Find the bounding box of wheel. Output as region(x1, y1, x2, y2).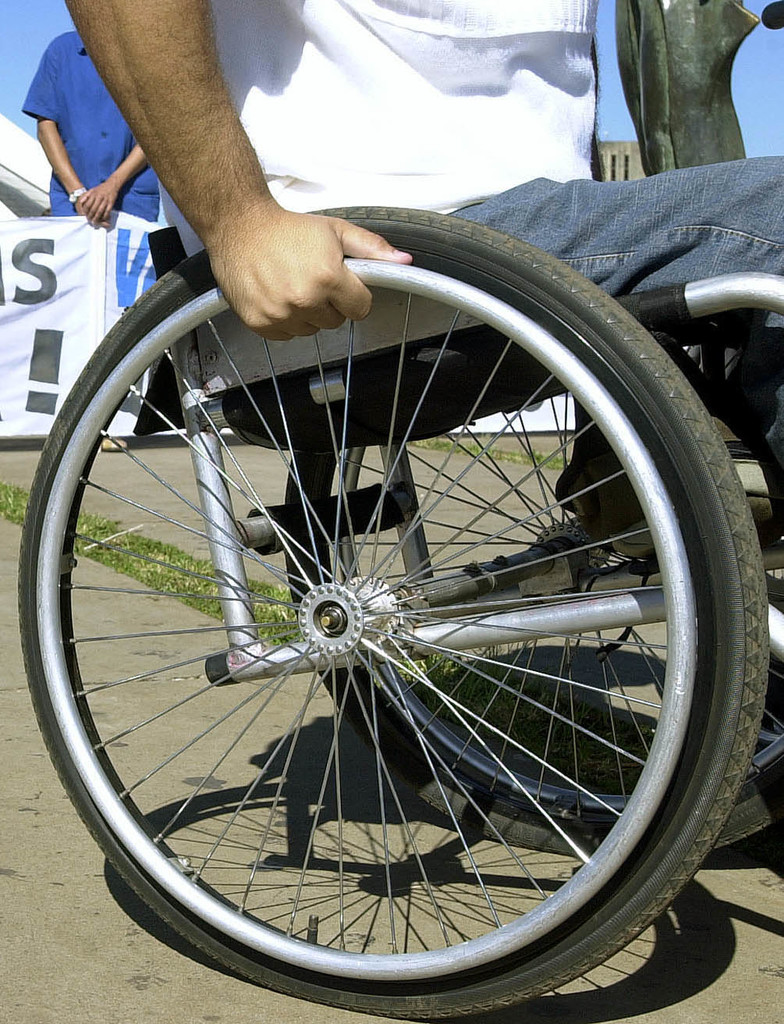
region(12, 195, 776, 1019).
